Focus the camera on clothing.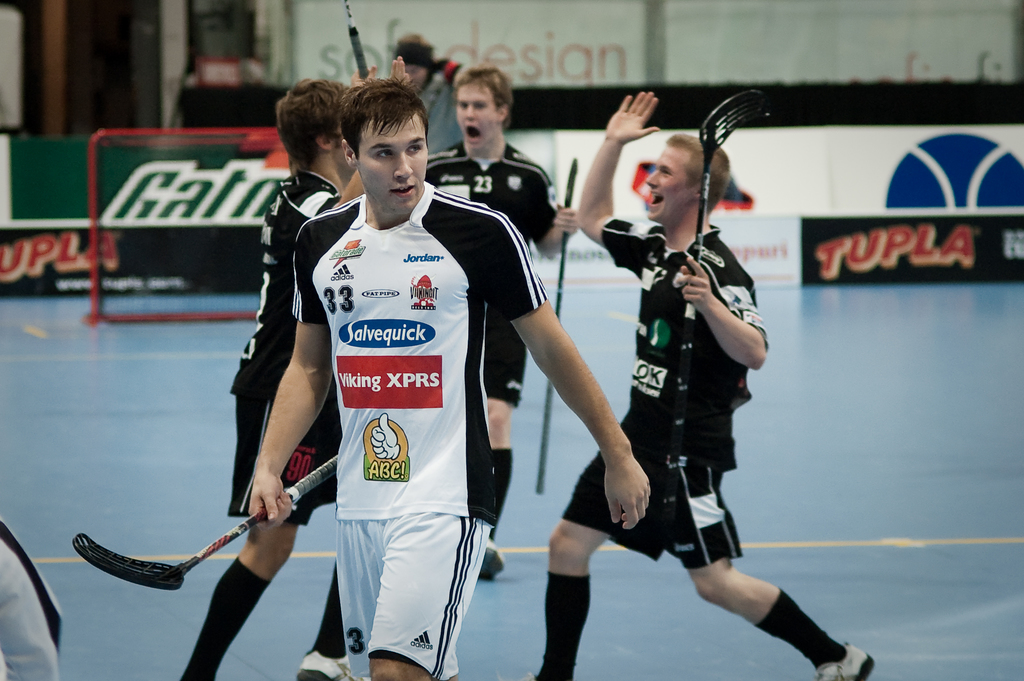
Focus region: select_region(424, 143, 561, 403).
